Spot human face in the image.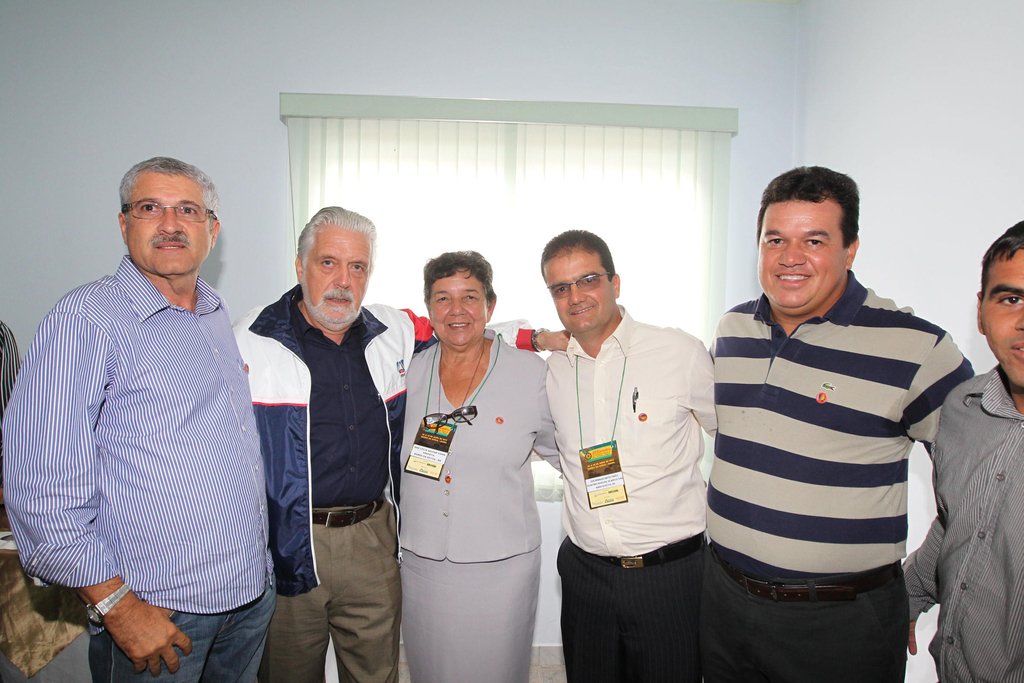
human face found at <bbox>125, 173, 212, 272</bbox>.
